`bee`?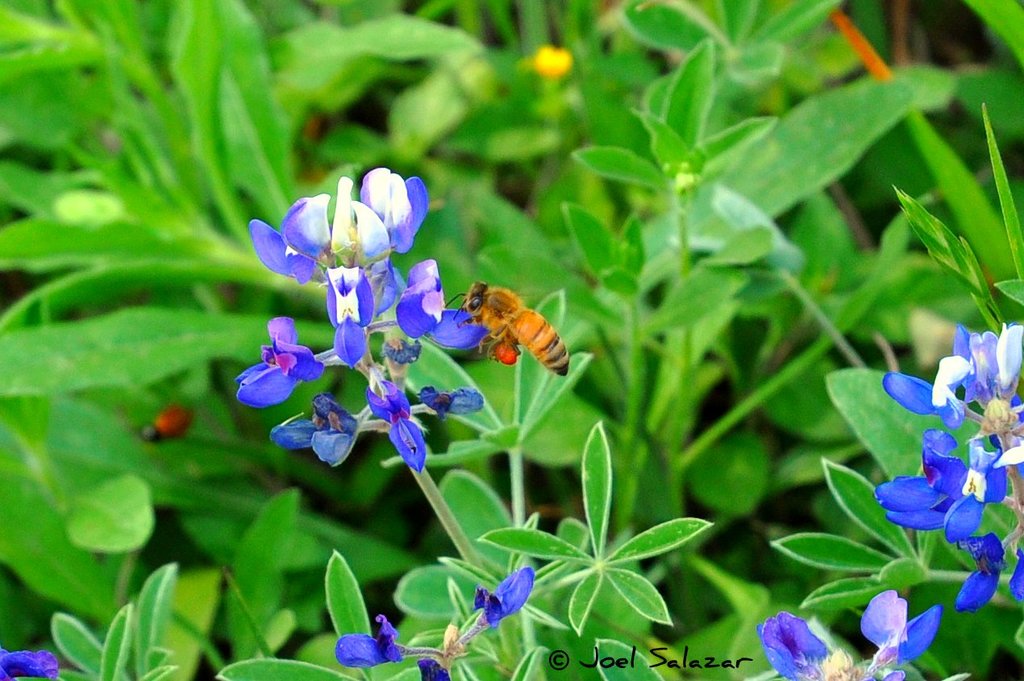
region(438, 278, 578, 382)
